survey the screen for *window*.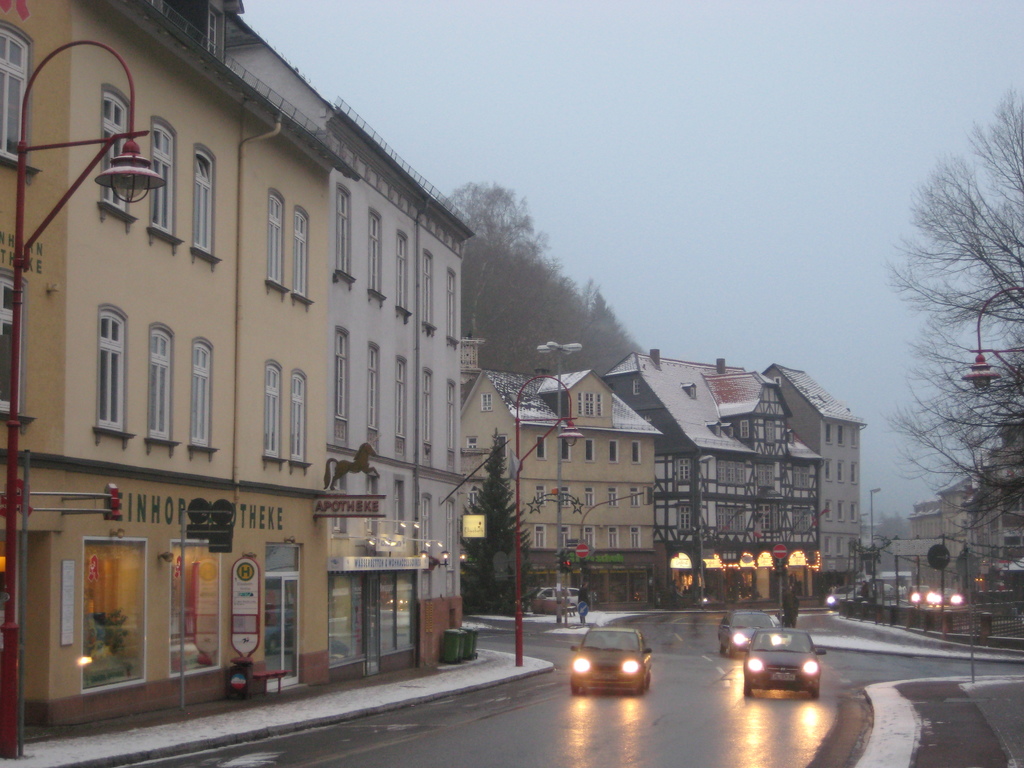
Survey found: 561:526:570:547.
